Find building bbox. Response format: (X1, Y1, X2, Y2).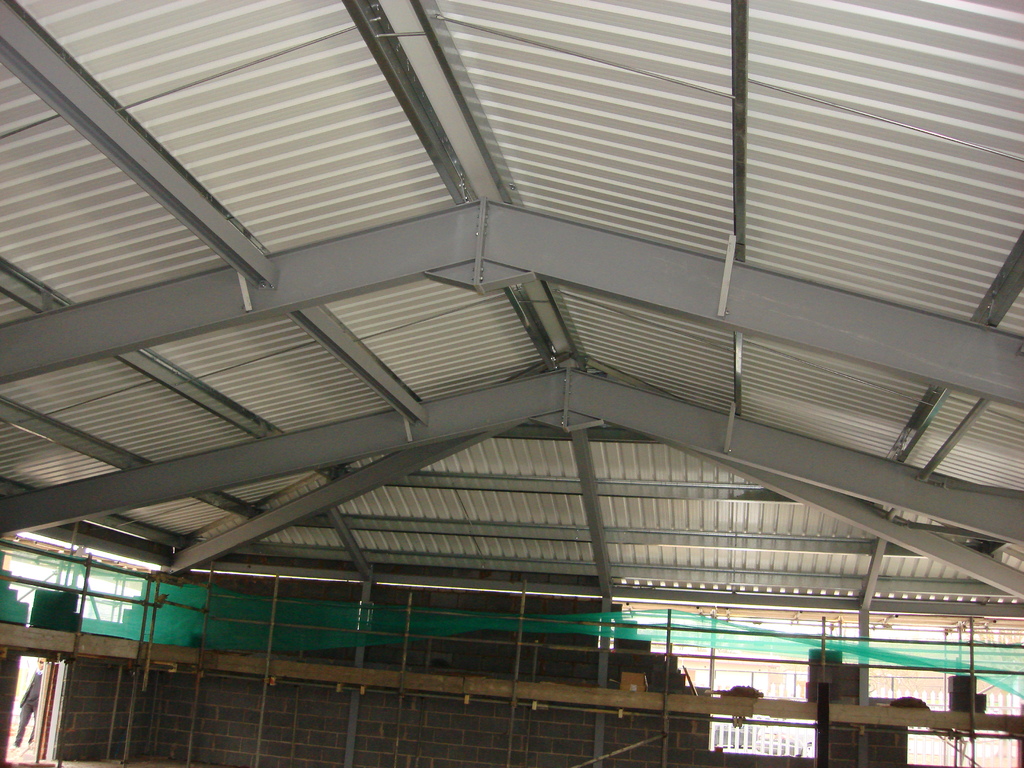
(0, 1, 1023, 767).
